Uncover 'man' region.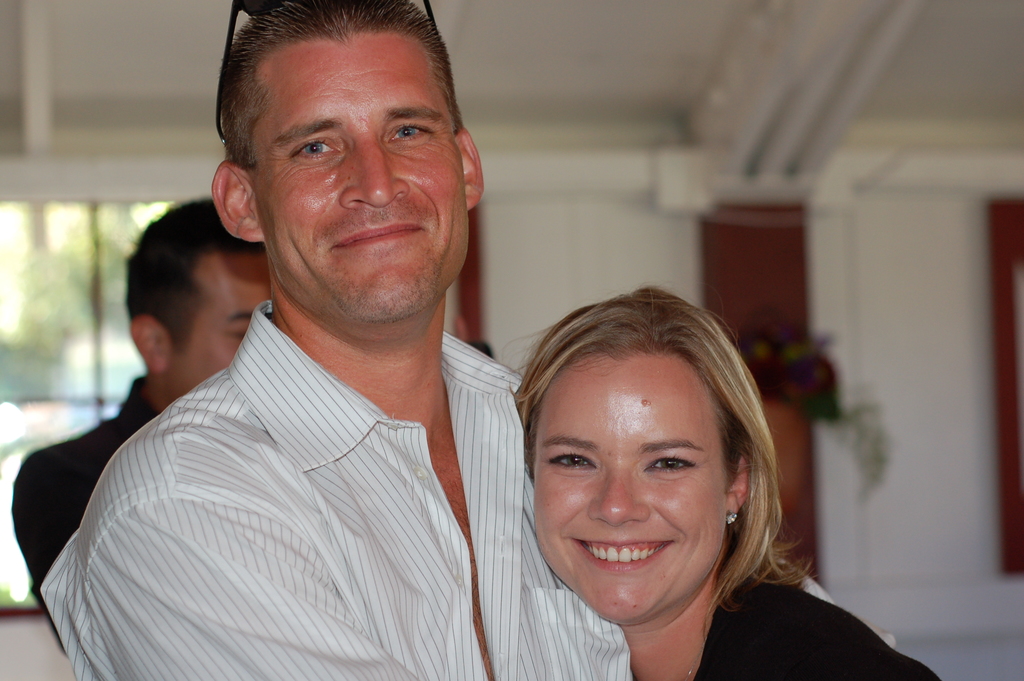
Uncovered: box(38, 40, 624, 670).
